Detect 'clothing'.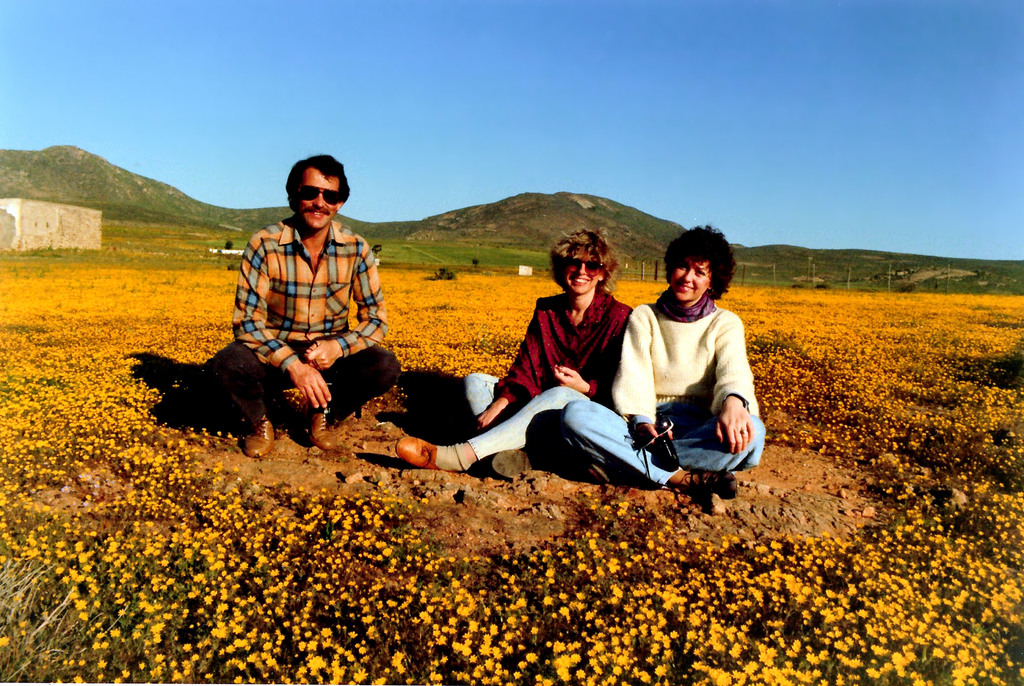
Detected at 452 285 633 473.
